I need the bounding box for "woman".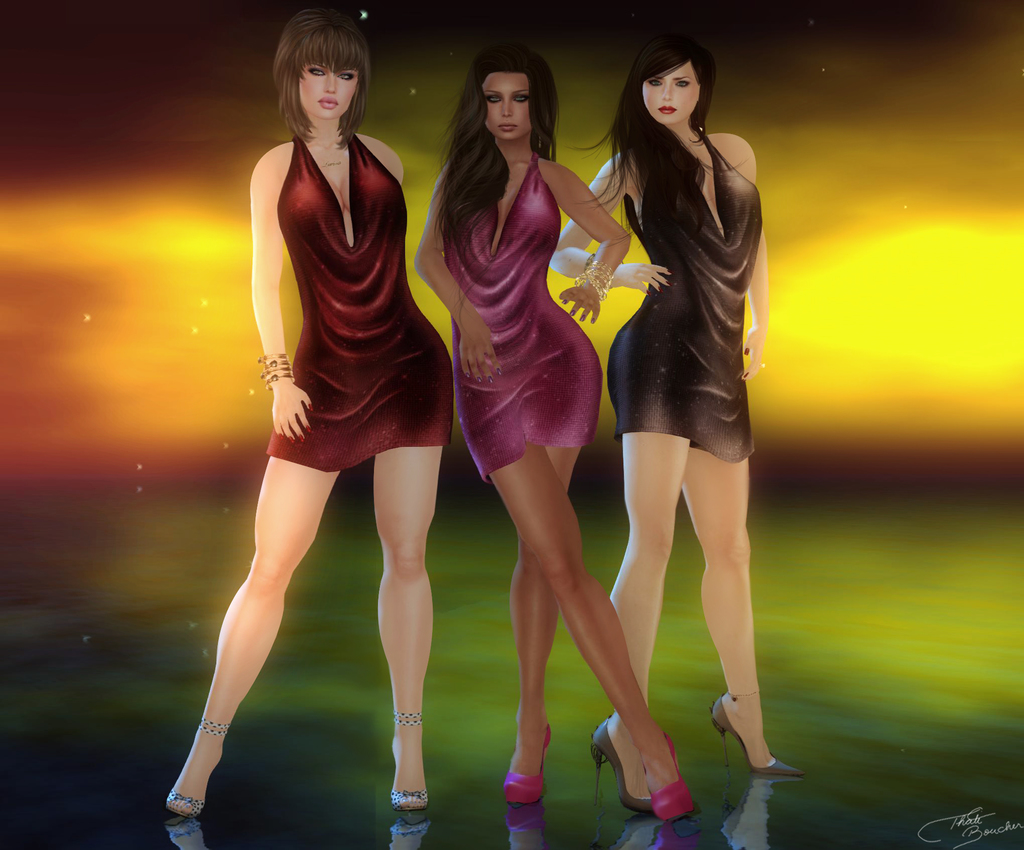
Here it is: <box>591,38,808,783</box>.
